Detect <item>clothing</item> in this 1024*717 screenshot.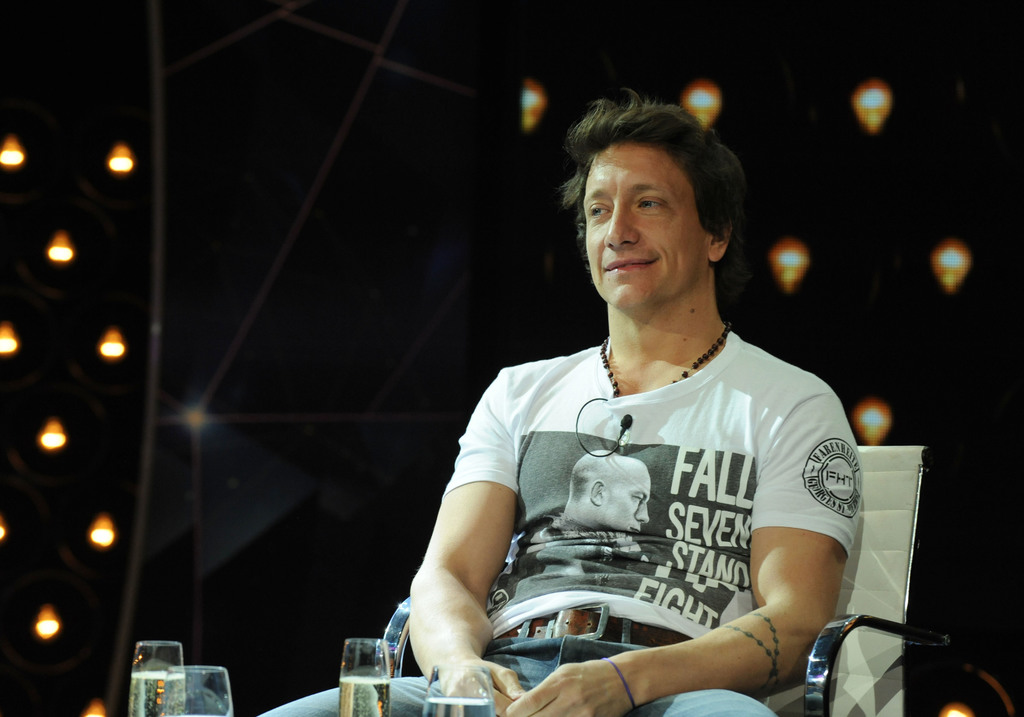
Detection: BBox(448, 297, 861, 686).
